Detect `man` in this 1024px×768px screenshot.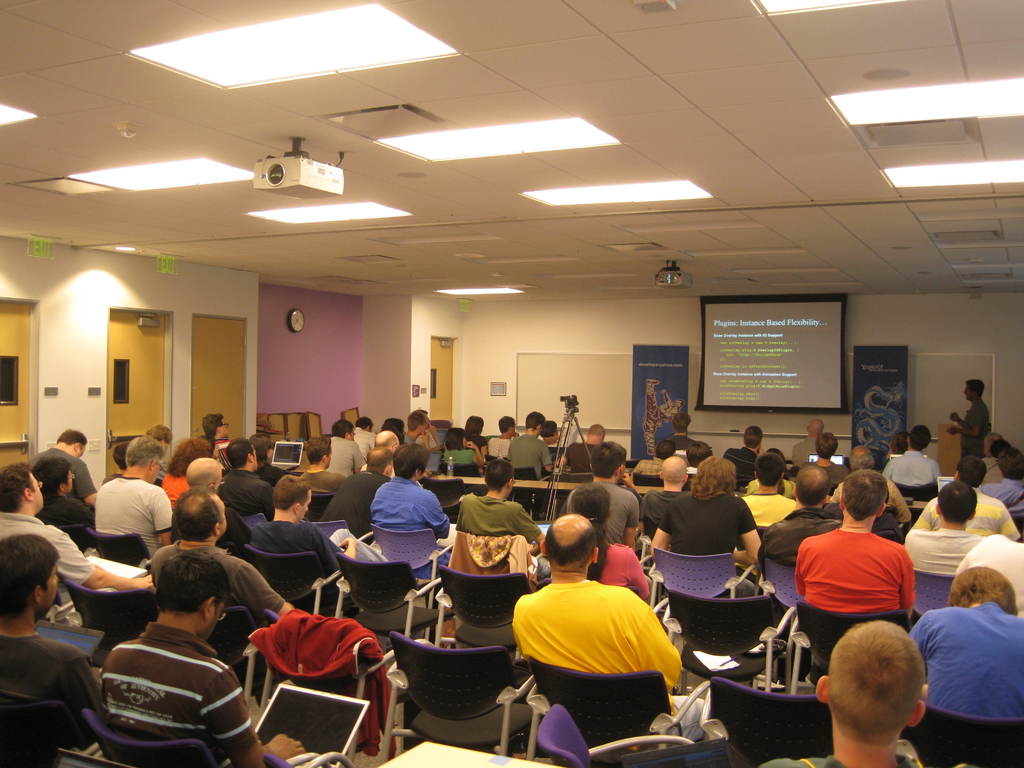
Detection: [324, 420, 368, 472].
